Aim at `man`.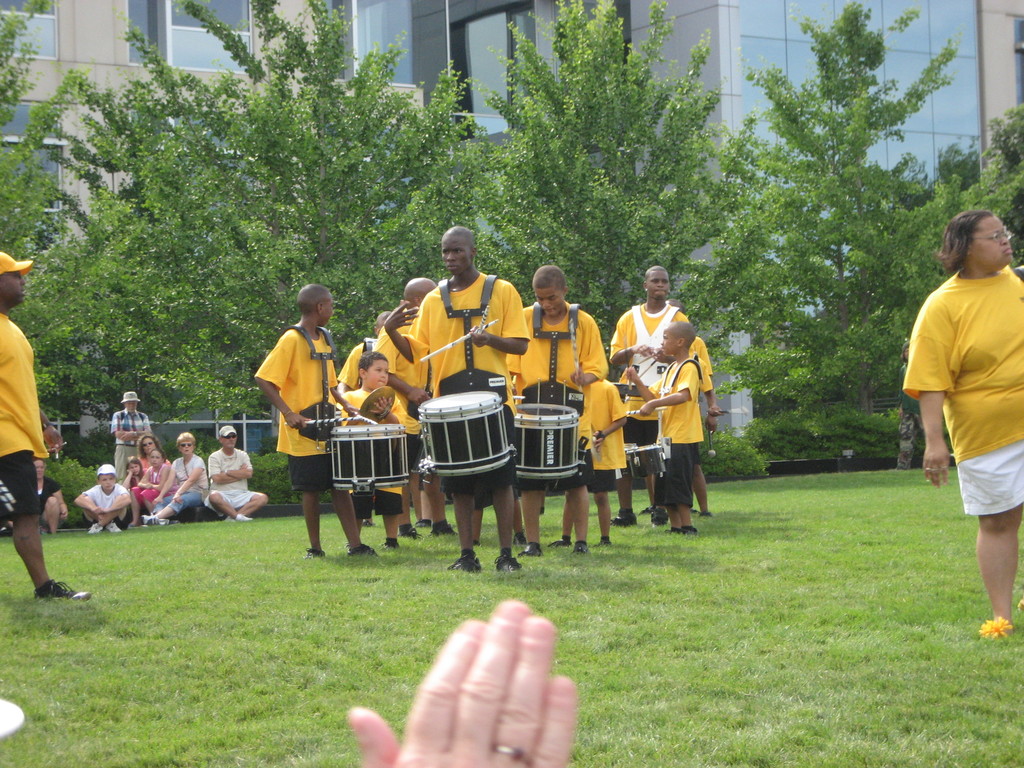
Aimed at {"x1": 250, "y1": 289, "x2": 353, "y2": 566}.
